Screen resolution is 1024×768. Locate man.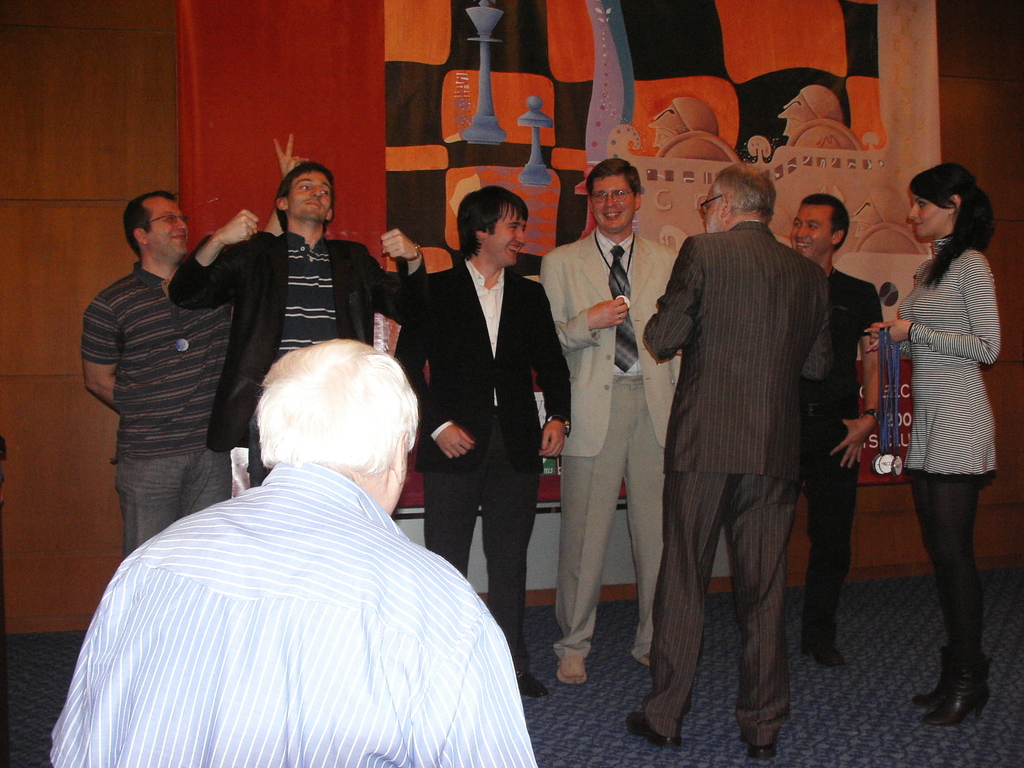
bbox(618, 149, 854, 765).
